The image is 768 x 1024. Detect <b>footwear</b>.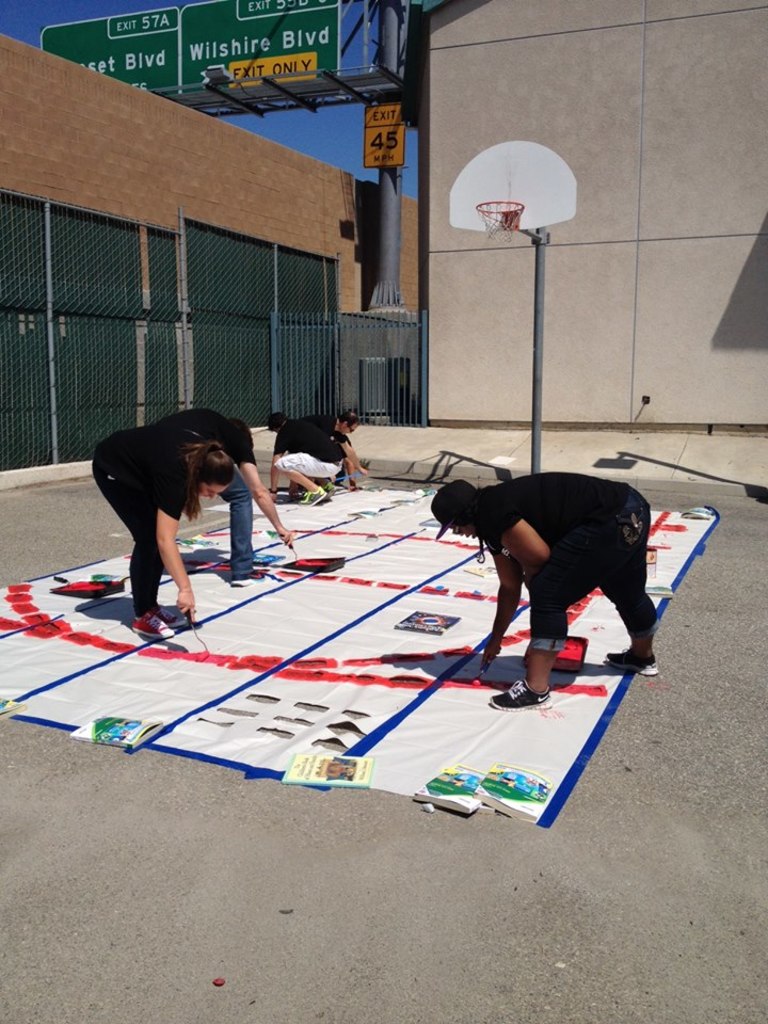
Detection: 230 563 268 594.
